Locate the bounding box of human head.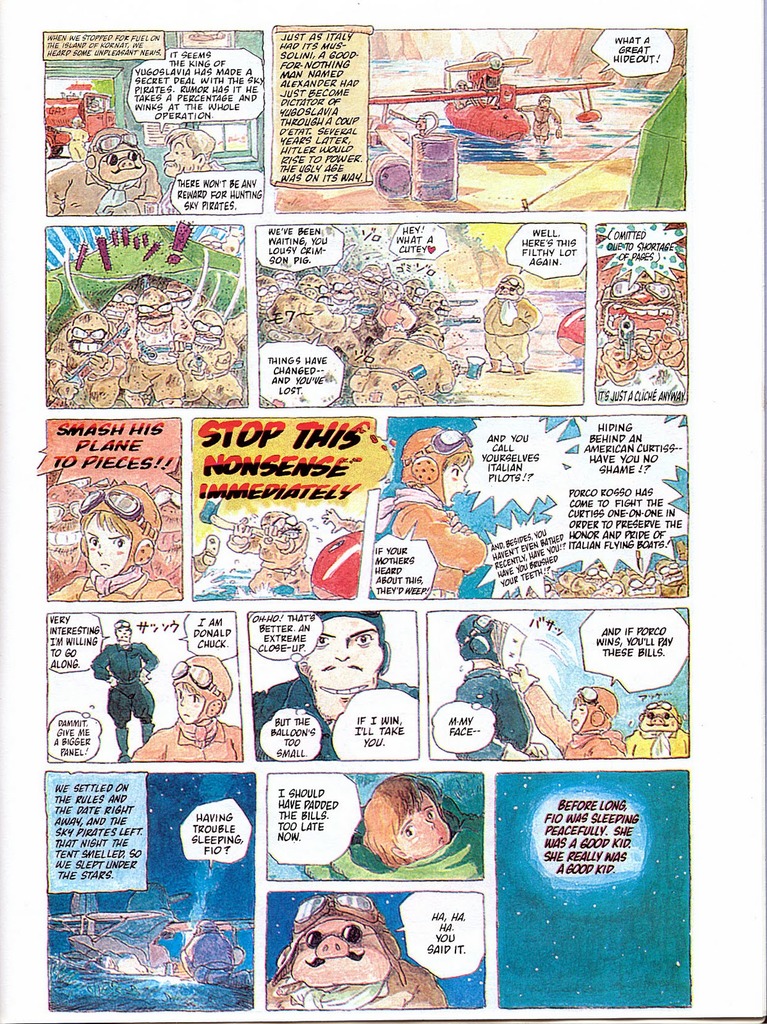
Bounding box: detection(168, 652, 234, 728).
